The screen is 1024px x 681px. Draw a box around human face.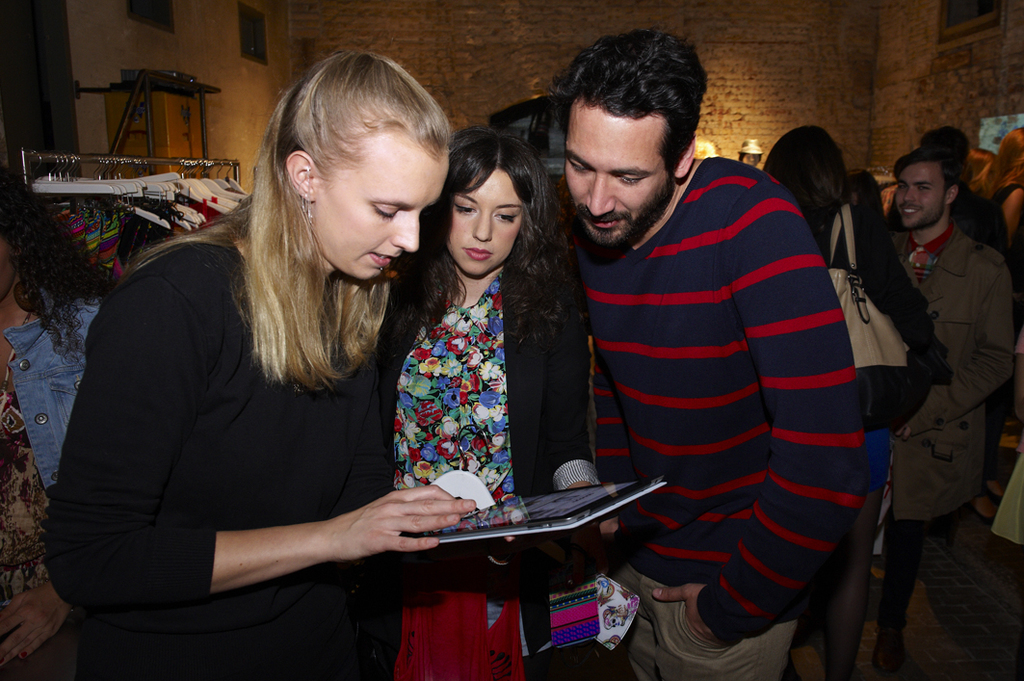
309,143,450,280.
